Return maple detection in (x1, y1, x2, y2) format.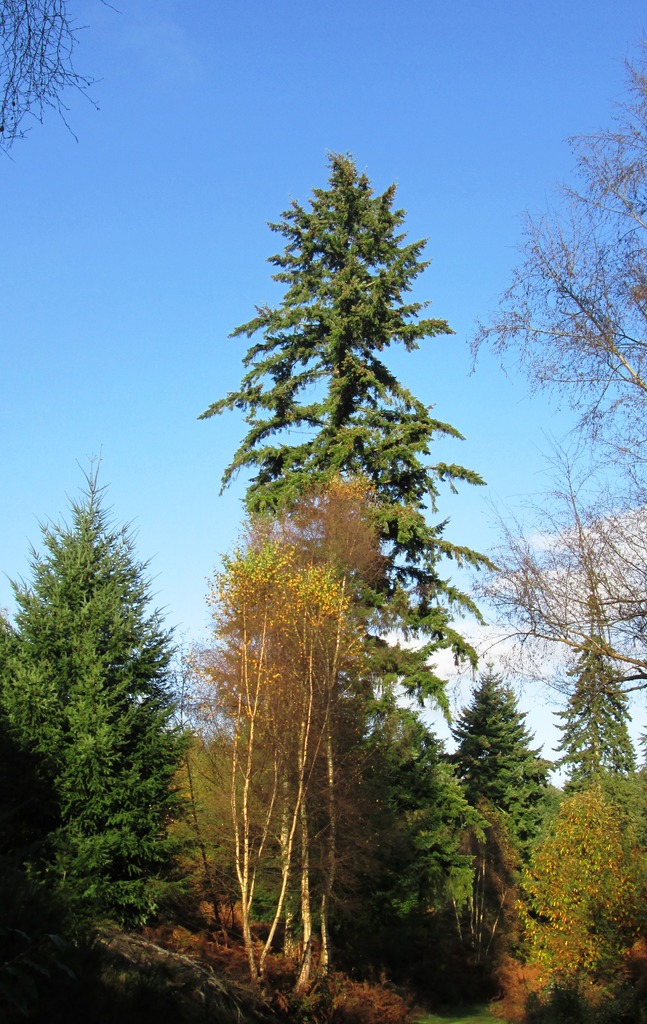
(188, 147, 486, 963).
